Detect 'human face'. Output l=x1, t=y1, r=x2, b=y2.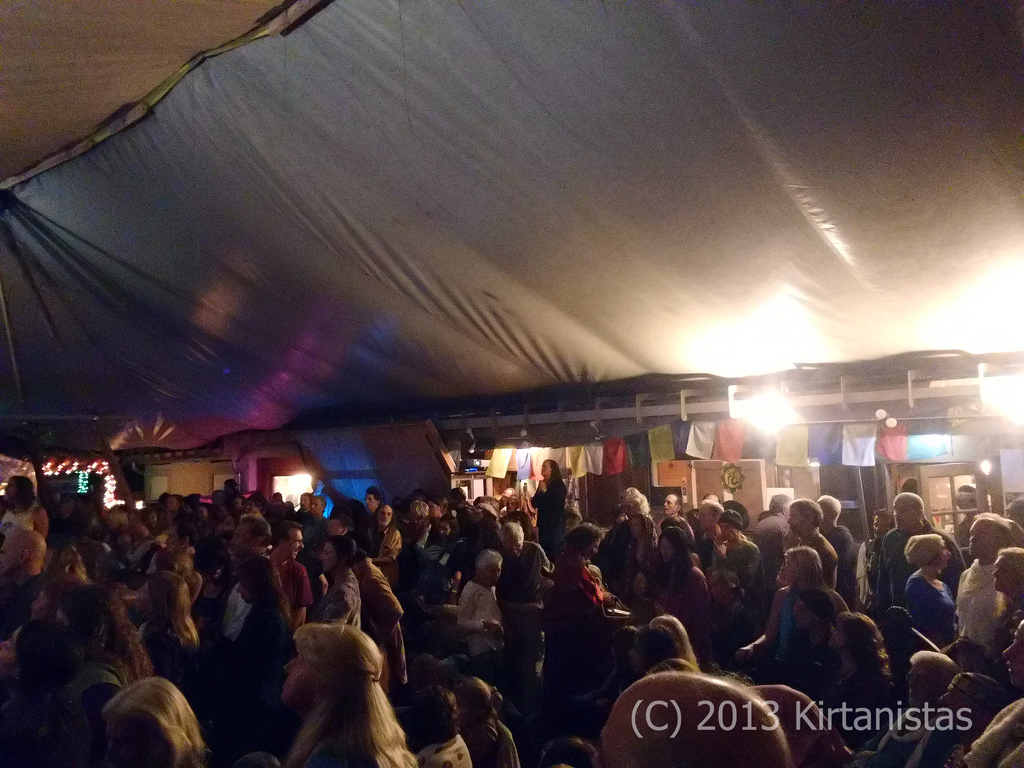
l=297, t=490, r=313, b=513.
